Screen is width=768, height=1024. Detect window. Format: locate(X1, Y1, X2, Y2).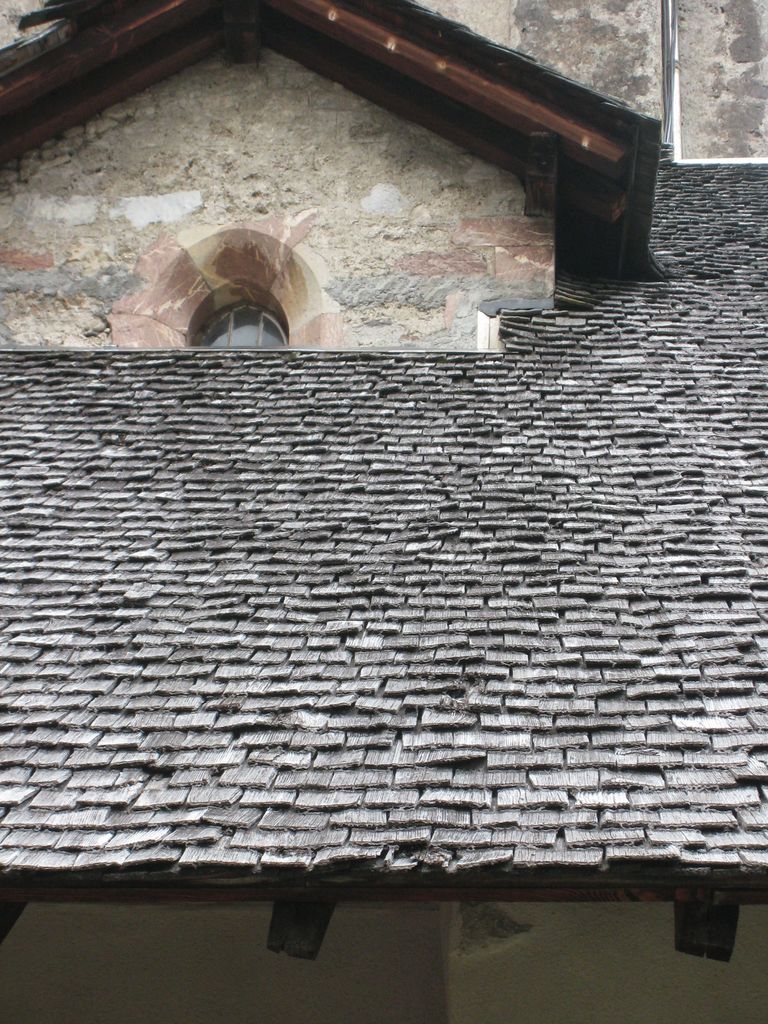
locate(196, 299, 287, 348).
